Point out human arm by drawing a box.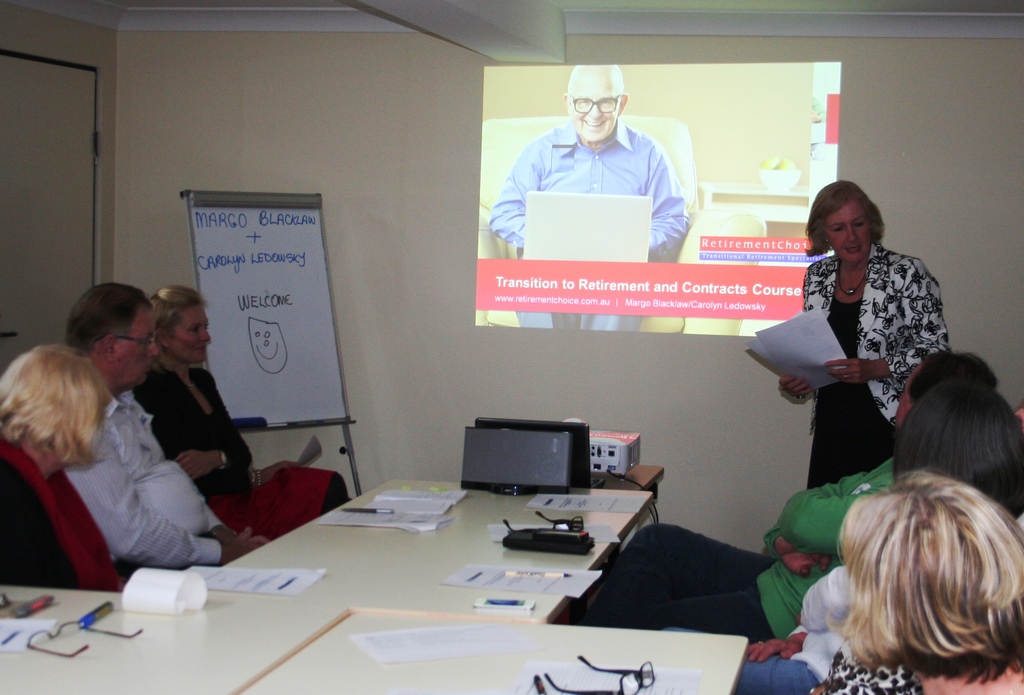
bbox=(489, 151, 539, 250).
